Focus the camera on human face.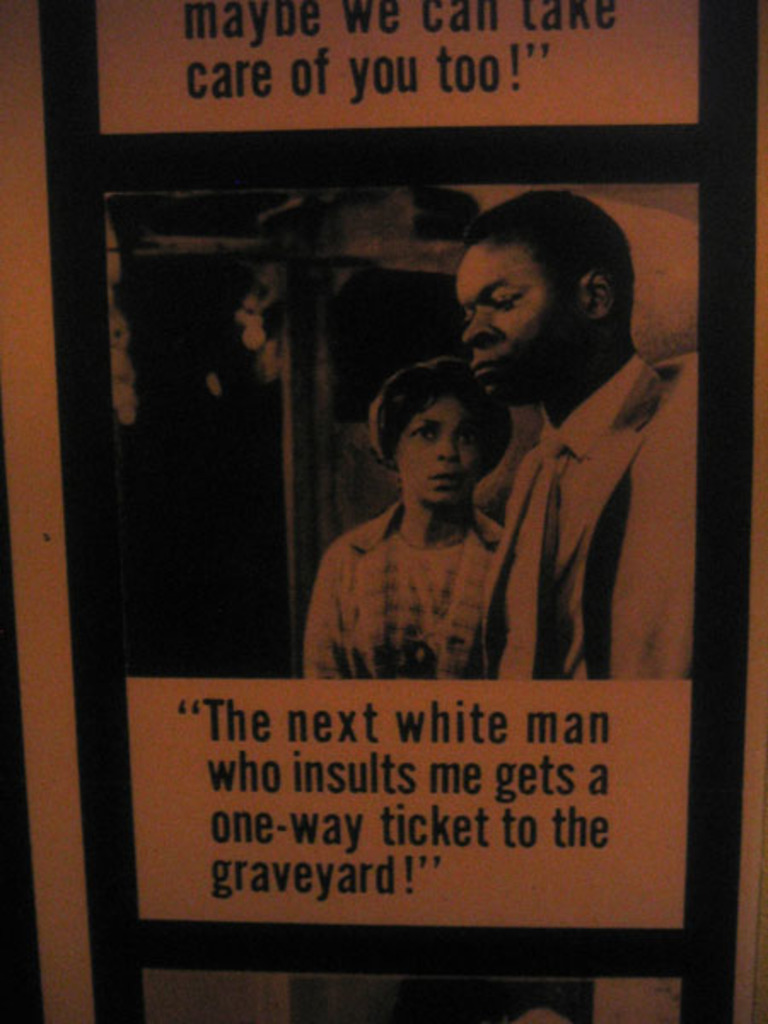
Focus region: rect(456, 242, 592, 398).
